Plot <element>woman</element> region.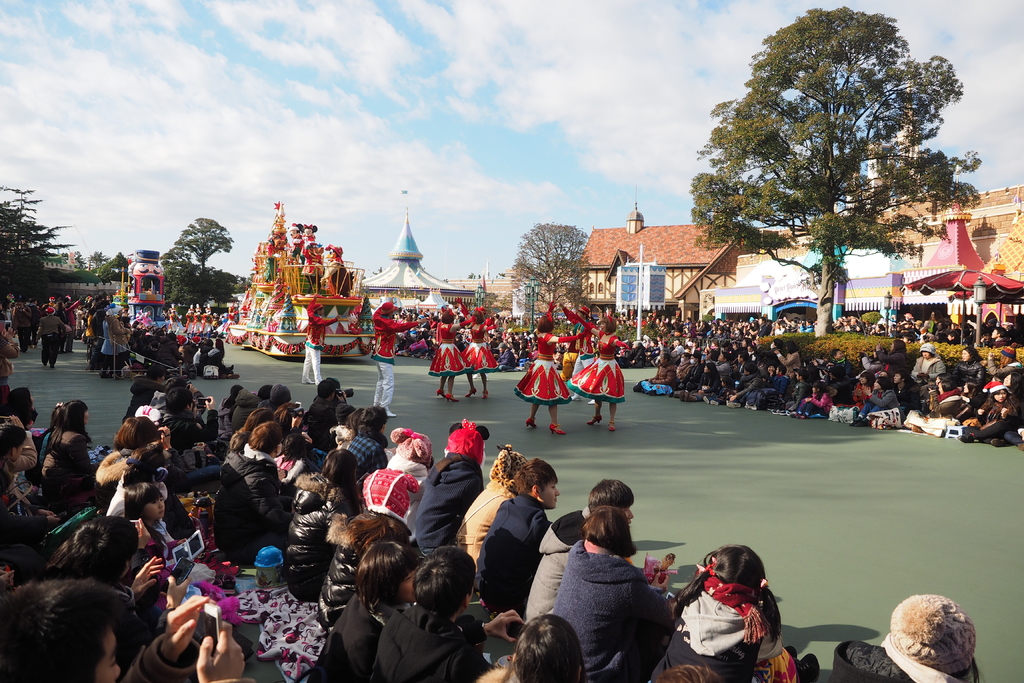
Plotted at select_region(428, 308, 476, 402).
